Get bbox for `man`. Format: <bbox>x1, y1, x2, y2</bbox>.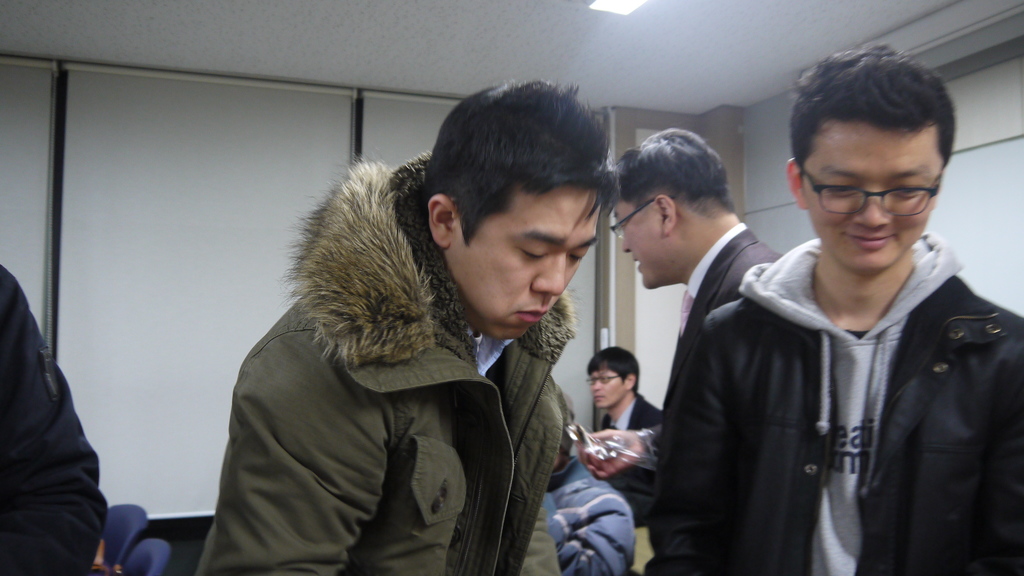
<bbox>582, 343, 674, 561</bbox>.
